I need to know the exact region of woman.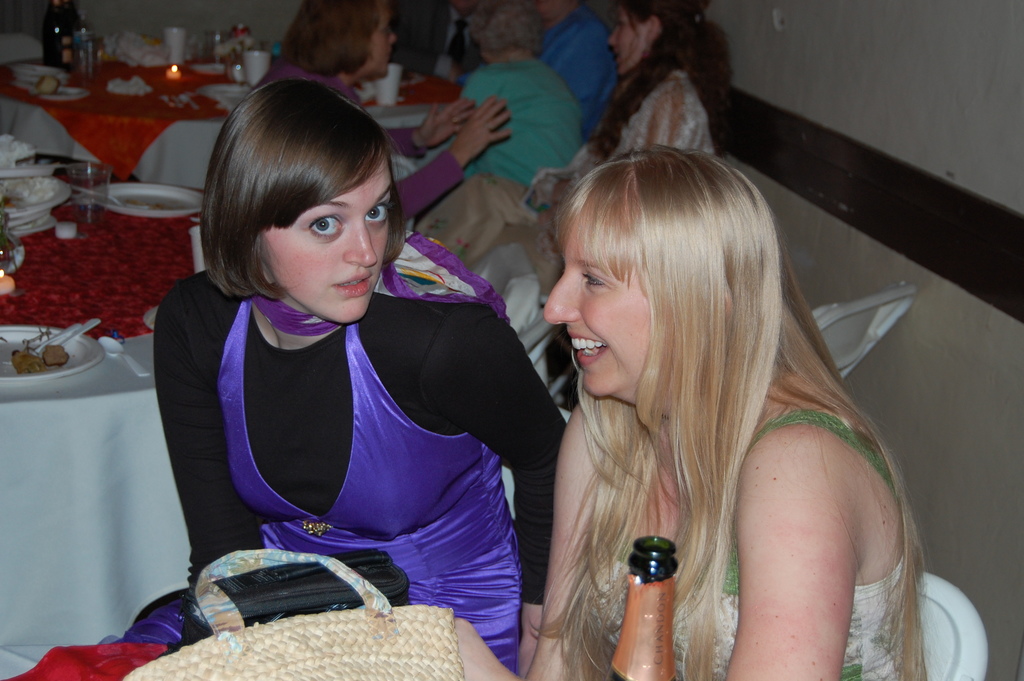
Region: (x1=258, y1=0, x2=511, y2=256).
